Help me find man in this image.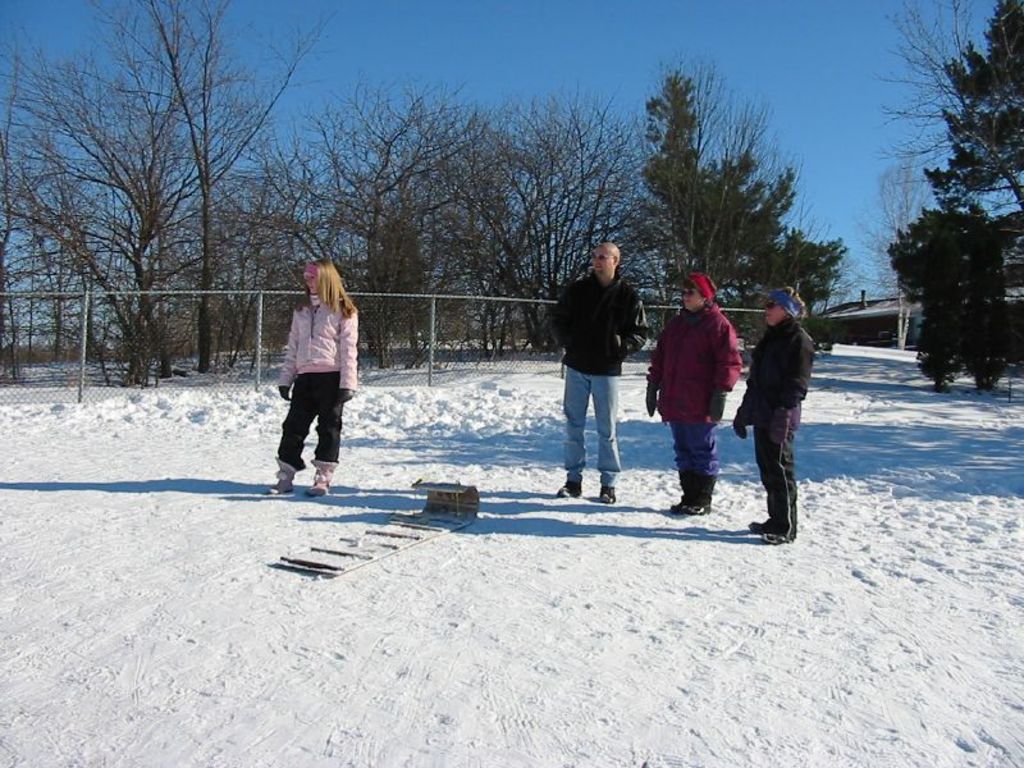
Found it: <box>548,236,645,500</box>.
